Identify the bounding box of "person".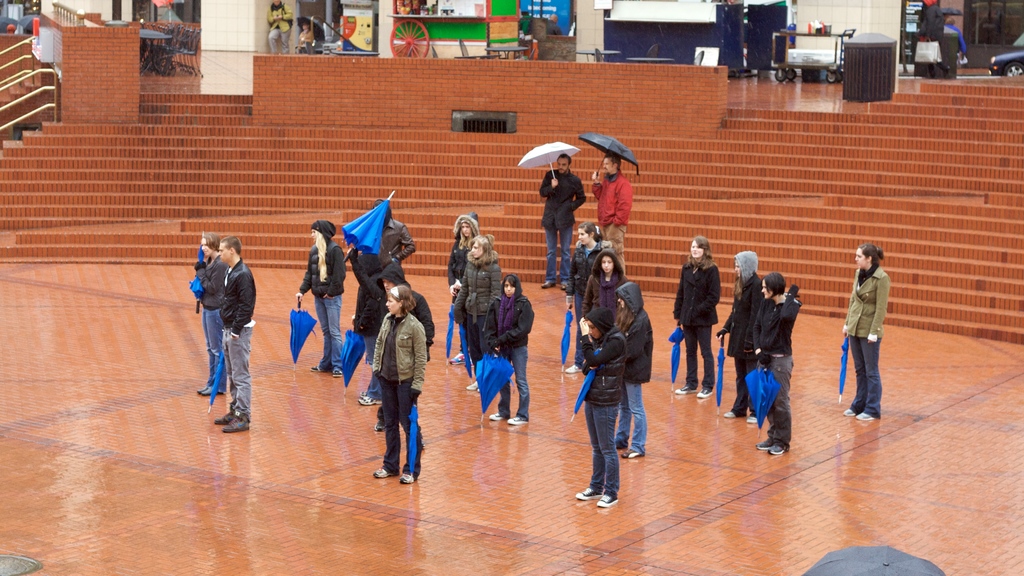
bbox=(577, 307, 624, 505).
